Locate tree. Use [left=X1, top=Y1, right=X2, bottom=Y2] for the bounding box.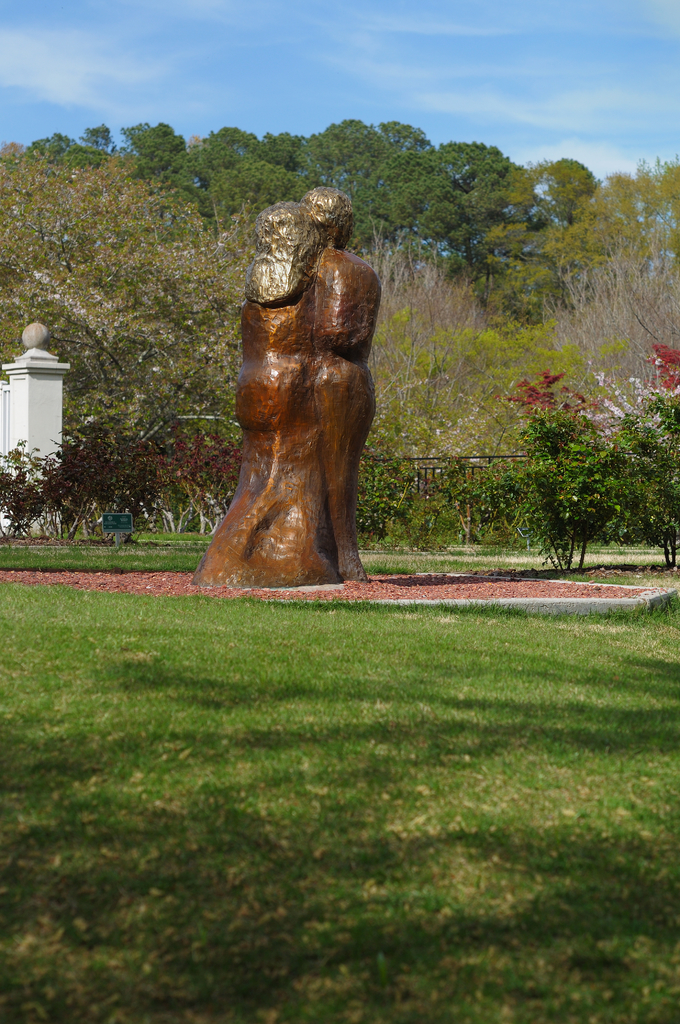
[left=493, top=160, right=679, bottom=412].
